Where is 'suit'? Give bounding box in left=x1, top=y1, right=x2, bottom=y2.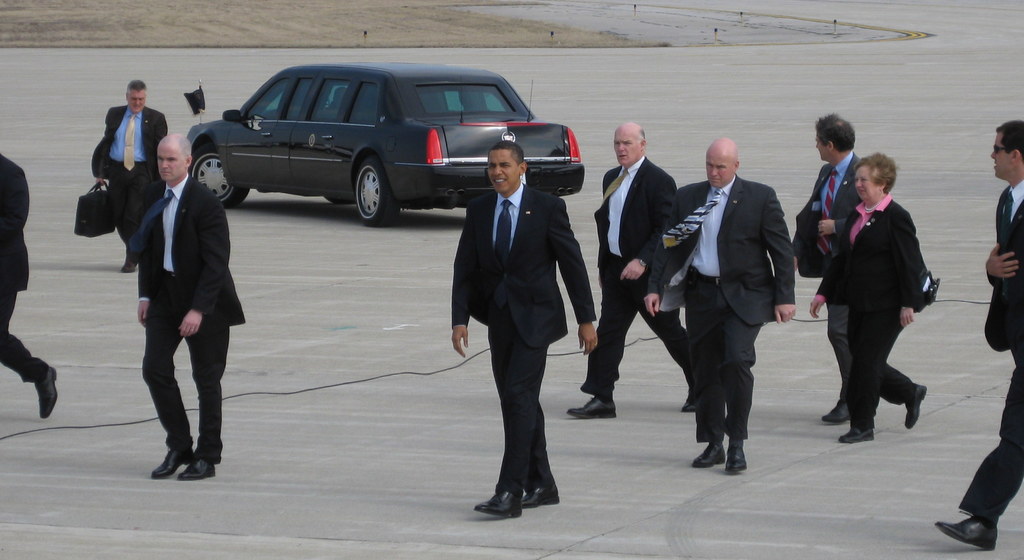
left=138, top=175, right=243, bottom=461.
